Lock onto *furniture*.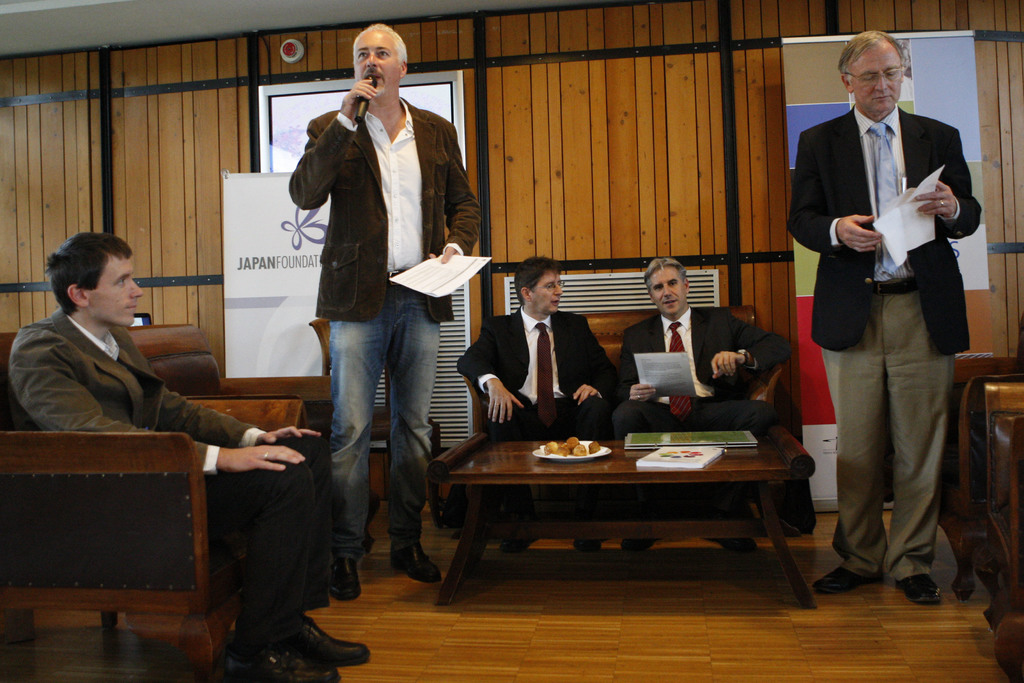
Locked: 463 301 786 438.
